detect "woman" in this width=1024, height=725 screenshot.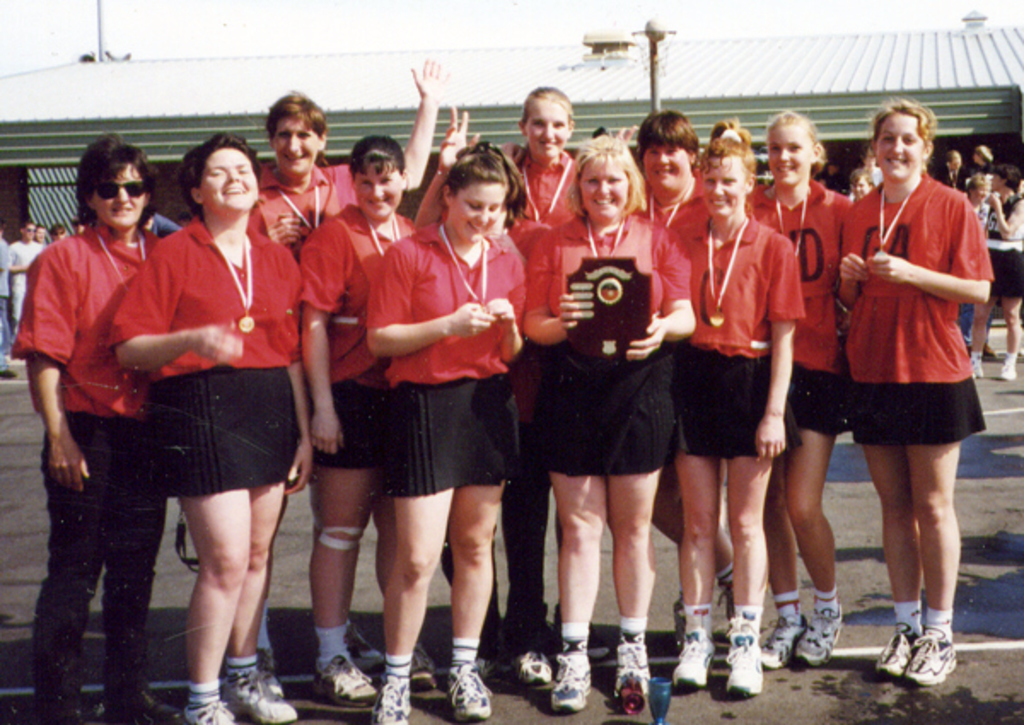
Detection: pyautogui.locateOnScreen(253, 58, 445, 247).
